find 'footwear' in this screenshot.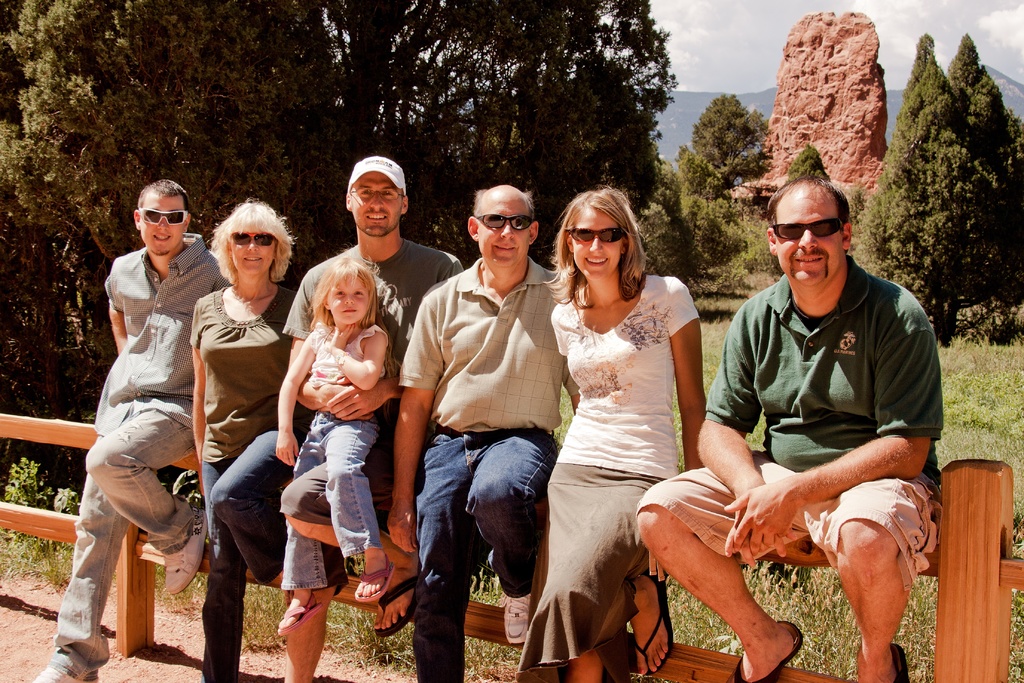
The bounding box for 'footwear' is region(890, 644, 910, 682).
